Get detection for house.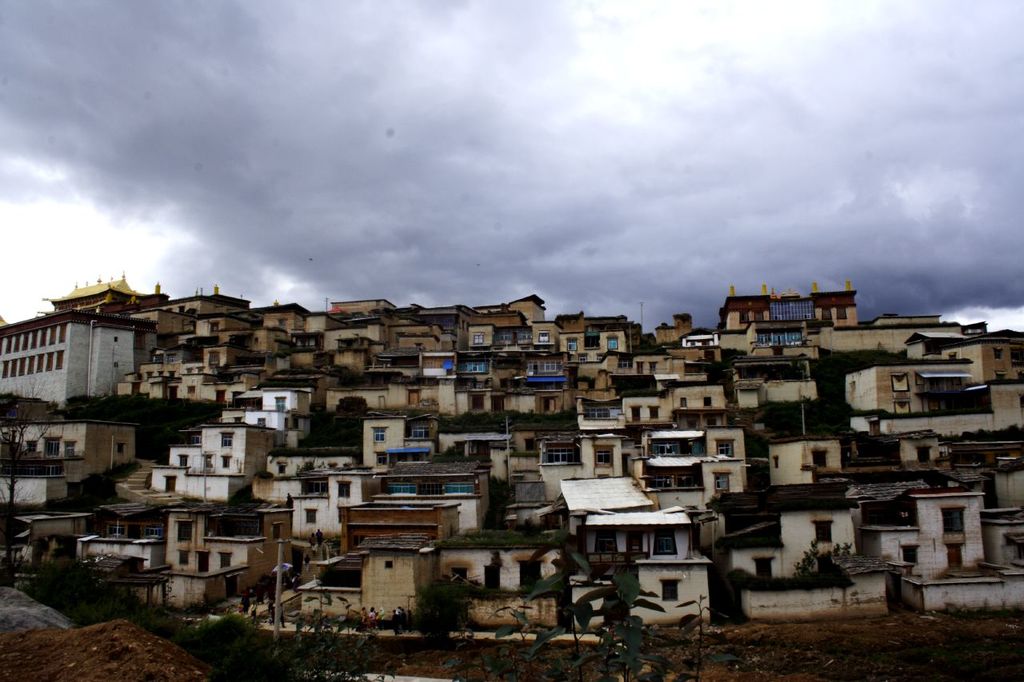
Detection: {"left": 0, "top": 499, "right": 90, "bottom": 574}.
